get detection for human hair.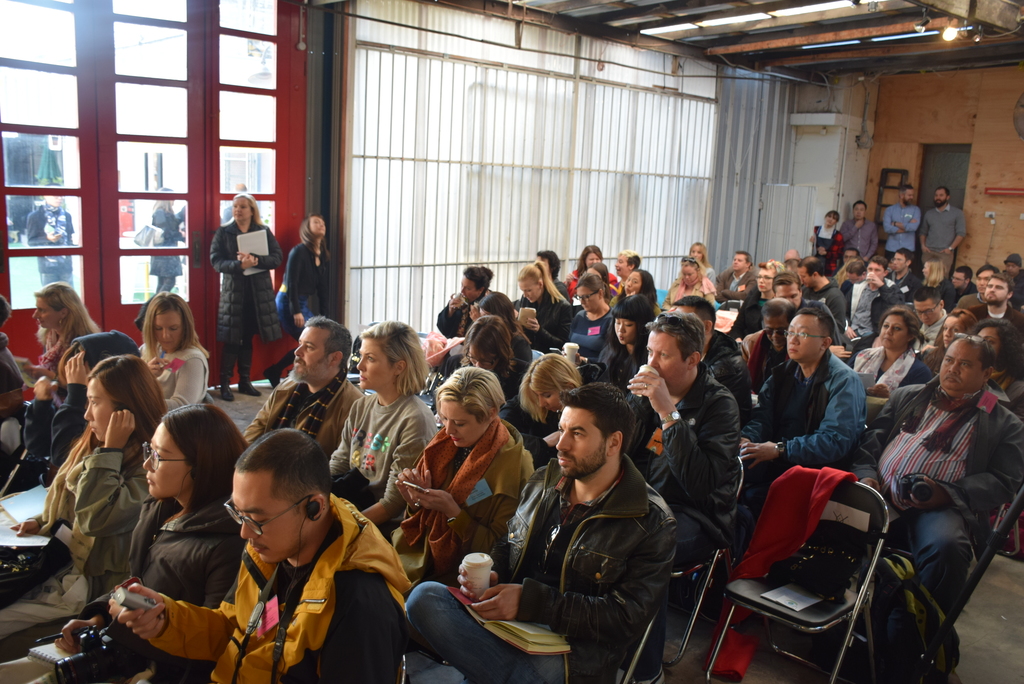
Detection: 949 330 991 374.
